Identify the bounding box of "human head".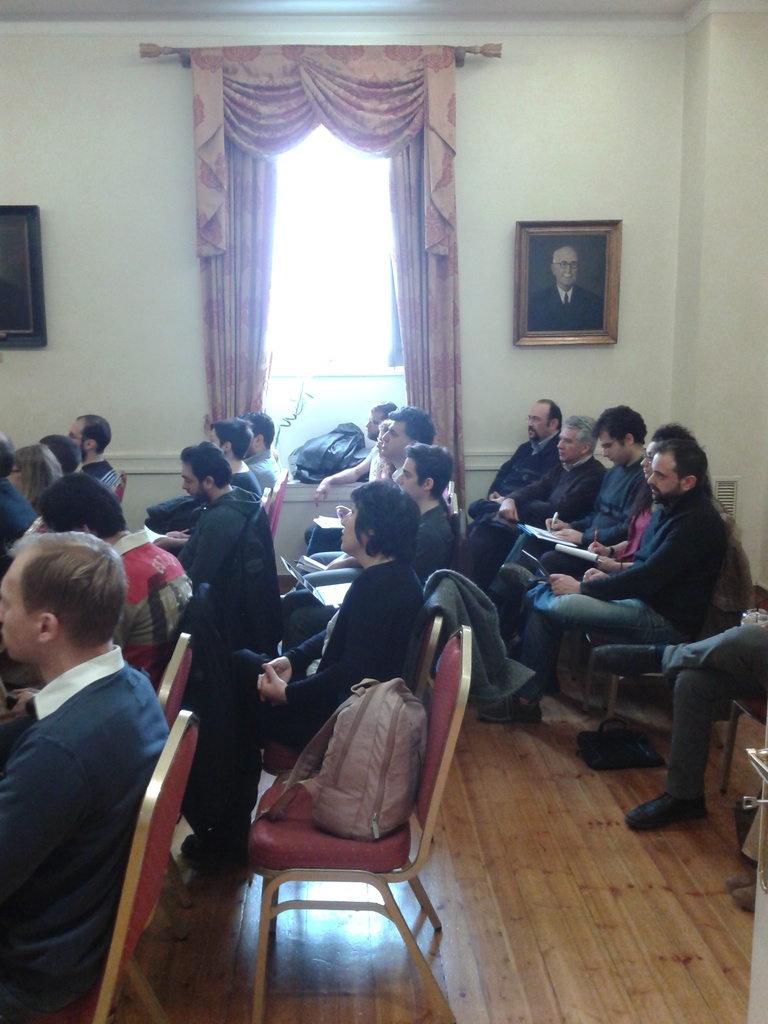
(380, 406, 438, 462).
